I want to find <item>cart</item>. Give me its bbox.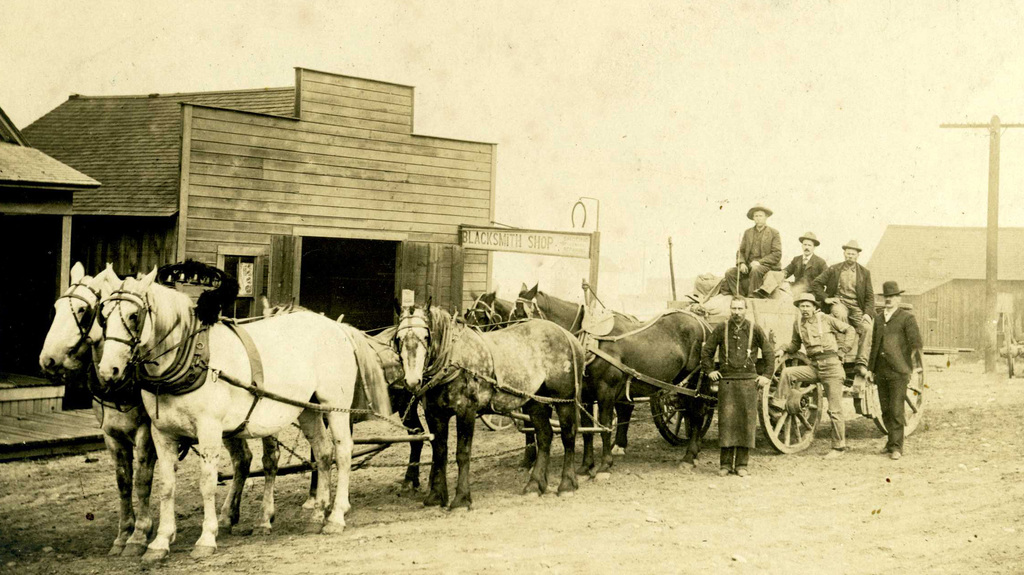
[528,279,831,460].
